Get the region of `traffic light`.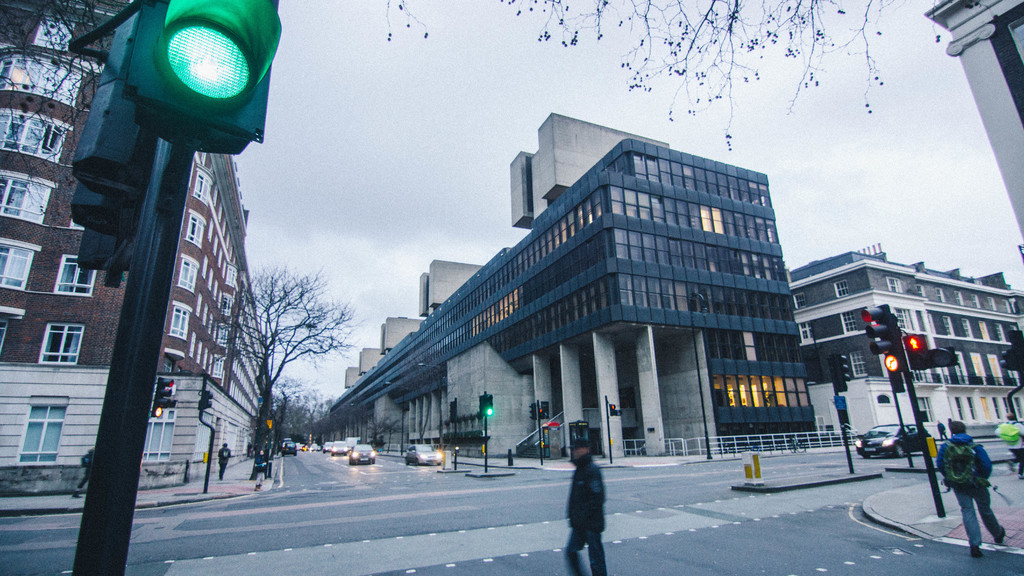
BBox(122, 0, 280, 154).
